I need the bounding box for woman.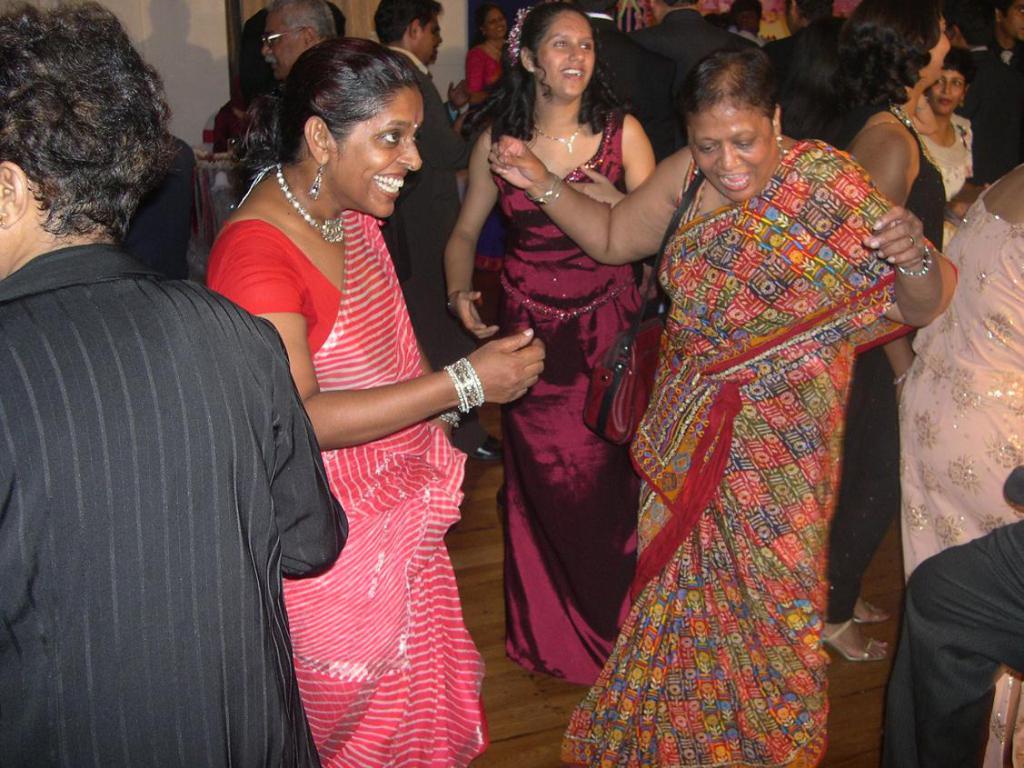
Here it is: [894, 162, 1023, 580].
